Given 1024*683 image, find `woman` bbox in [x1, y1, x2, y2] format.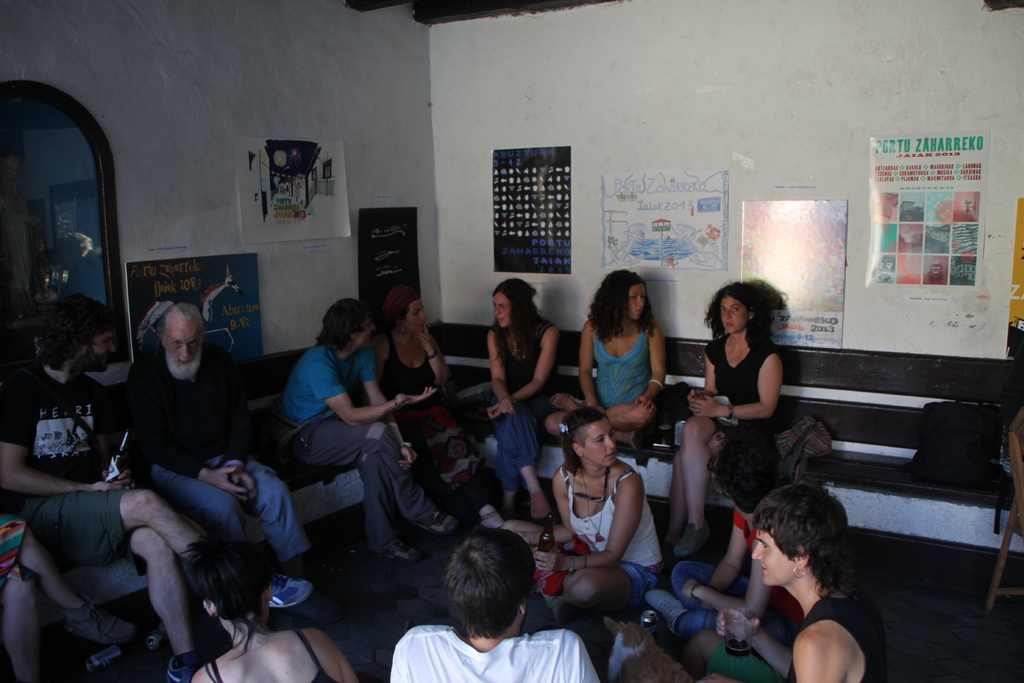
[374, 286, 508, 539].
